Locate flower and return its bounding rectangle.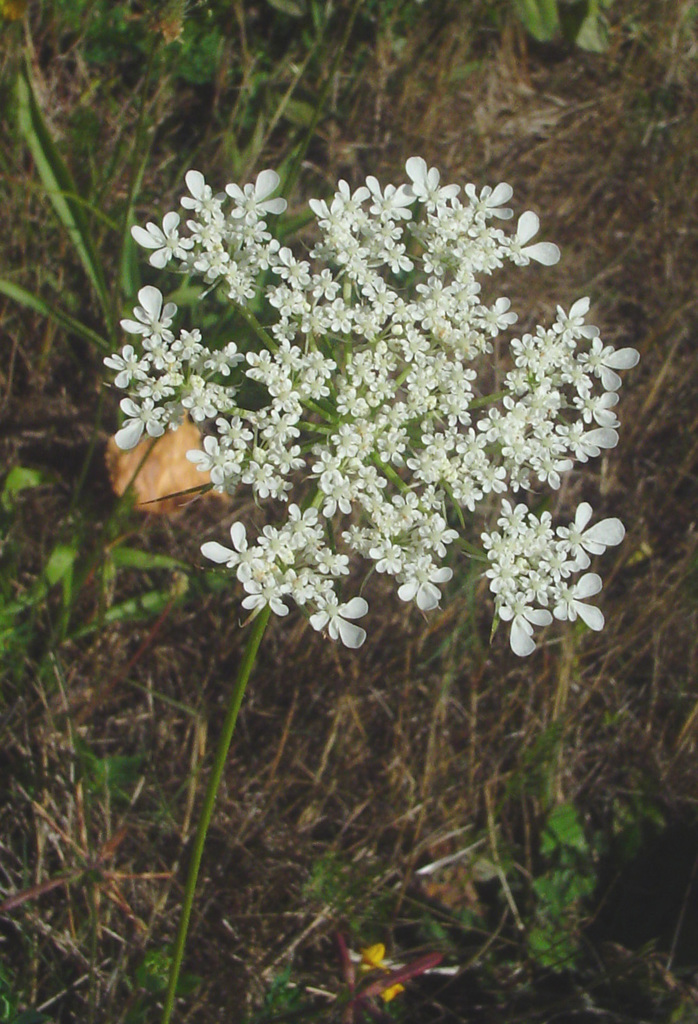
{"x1": 380, "y1": 422, "x2": 415, "y2": 462}.
